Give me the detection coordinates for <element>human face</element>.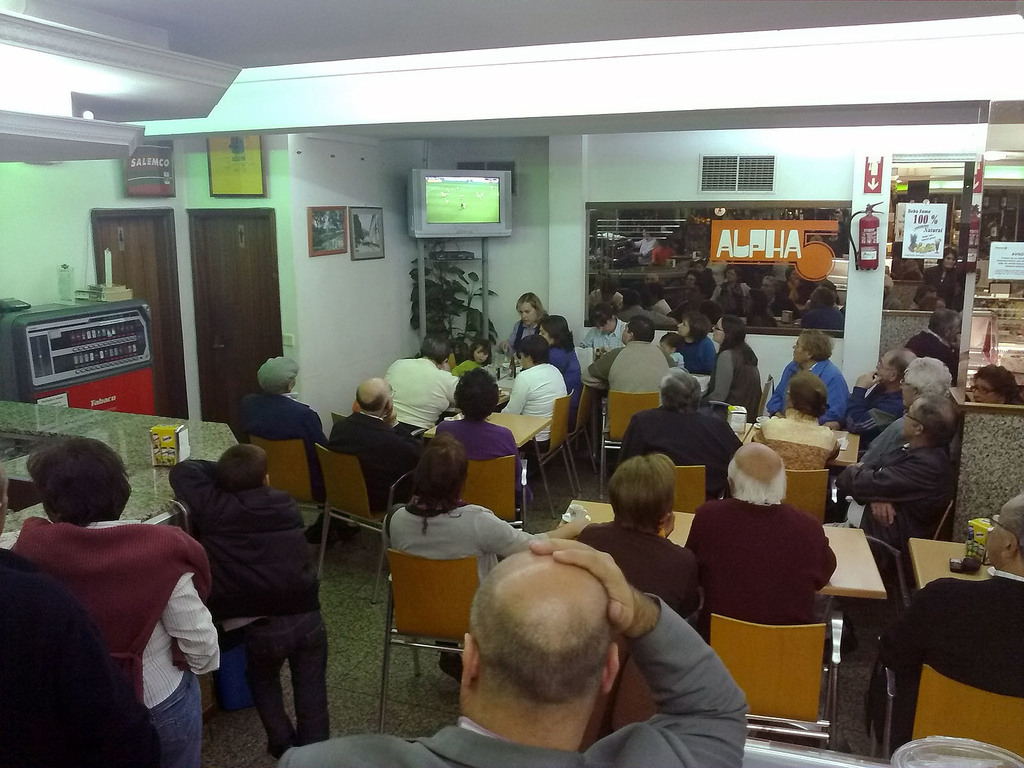
792/335/810/365.
